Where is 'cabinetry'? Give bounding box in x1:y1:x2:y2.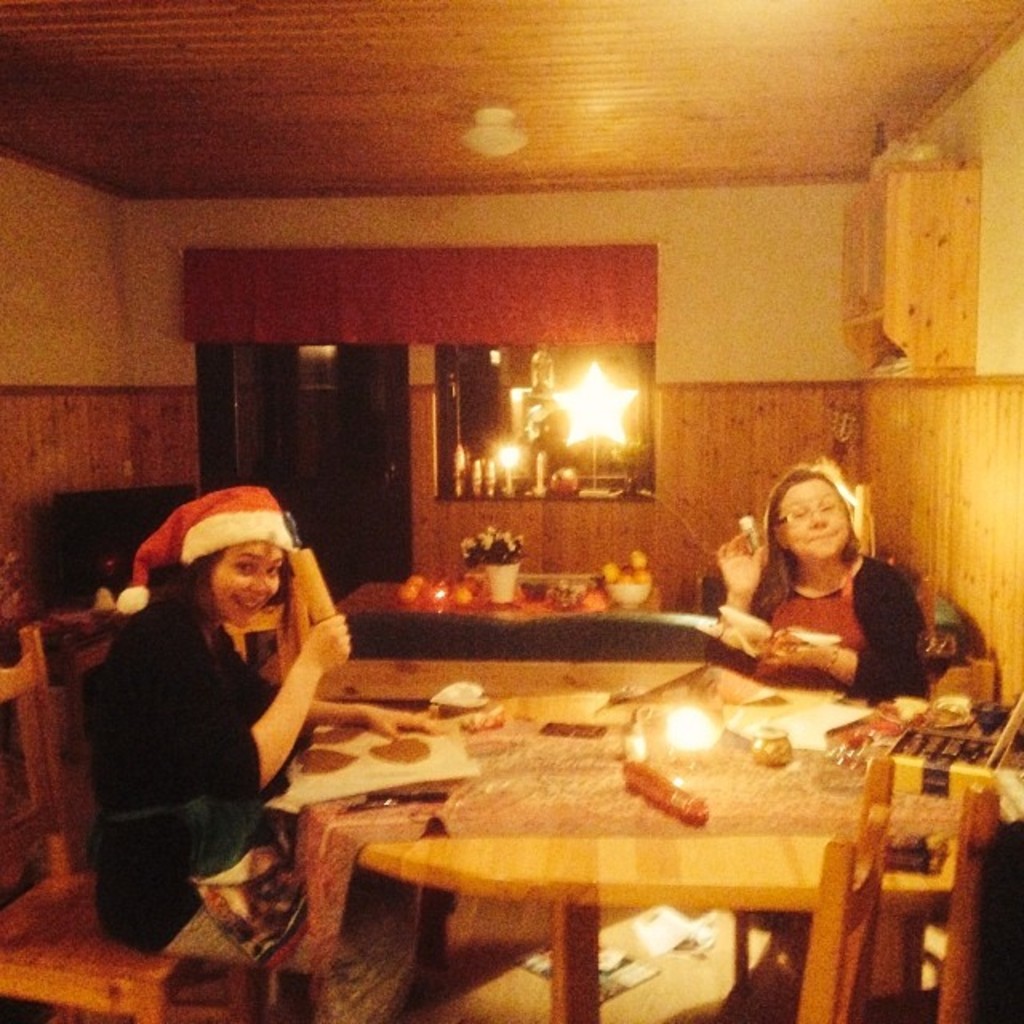
834:150:976:374.
